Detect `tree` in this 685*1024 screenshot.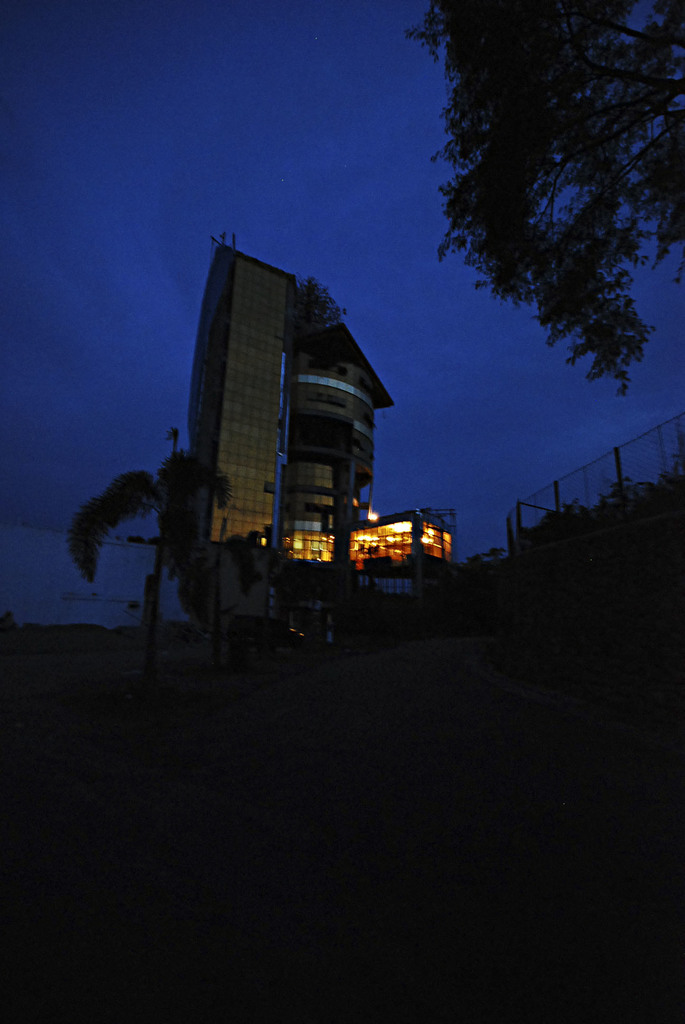
Detection: <region>405, 0, 684, 405</region>.
